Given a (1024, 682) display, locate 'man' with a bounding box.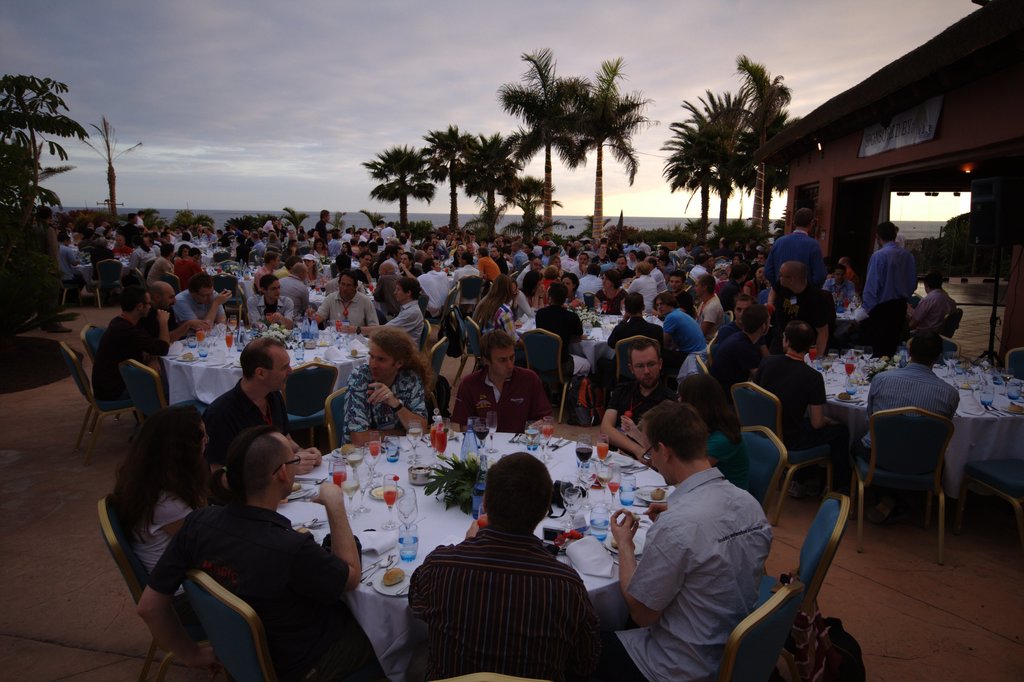
Located: detection(849, 321, 961, 523).
